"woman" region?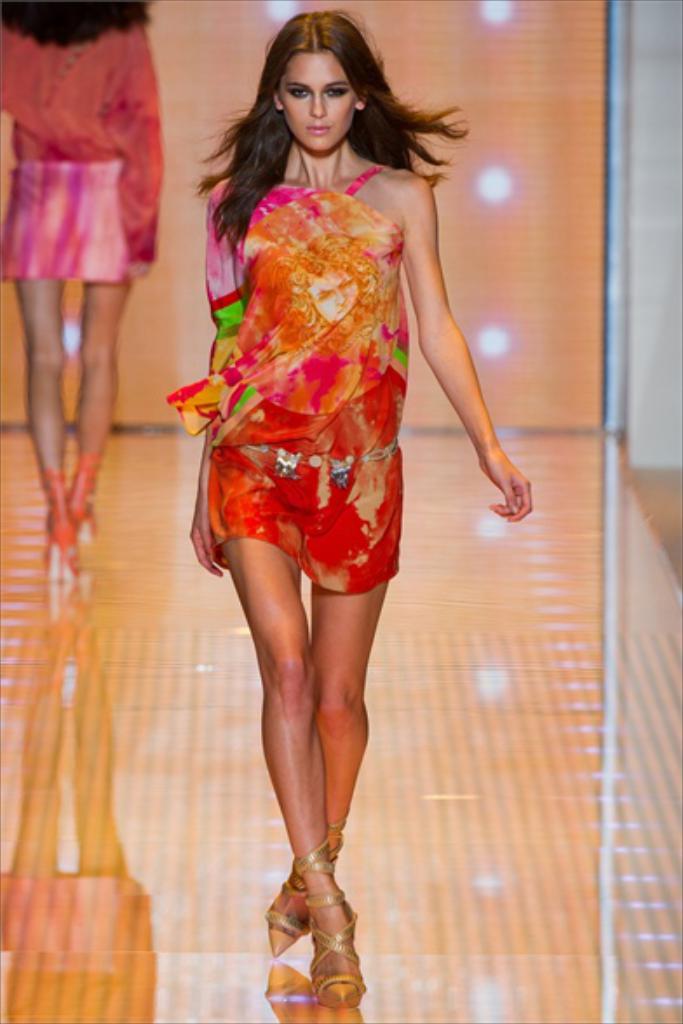
(left=0, top=0, right=157, bottom=554)
